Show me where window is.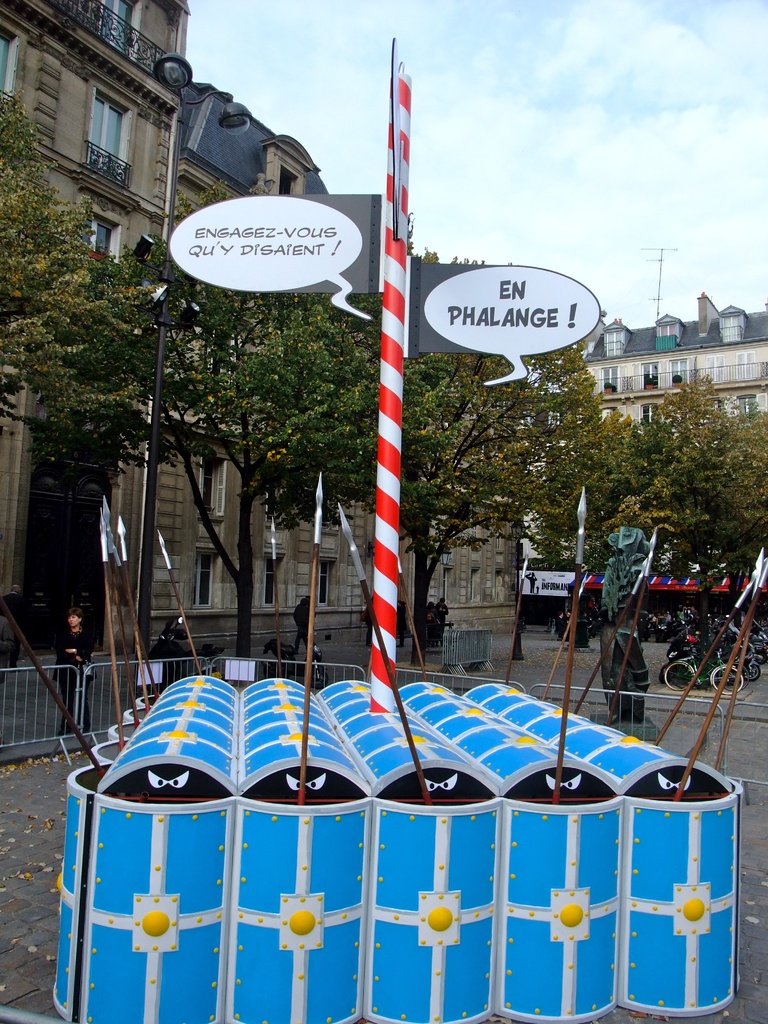
window is at box(667, 355, 688, 390).
